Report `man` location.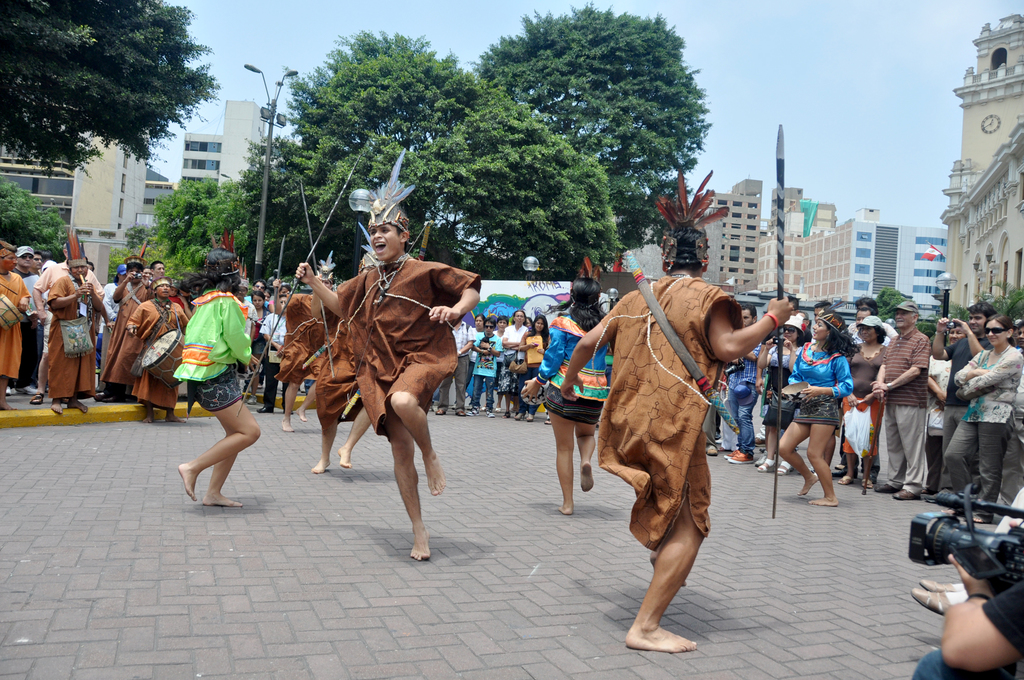
Report: rect(566, 168, 797, 652).
